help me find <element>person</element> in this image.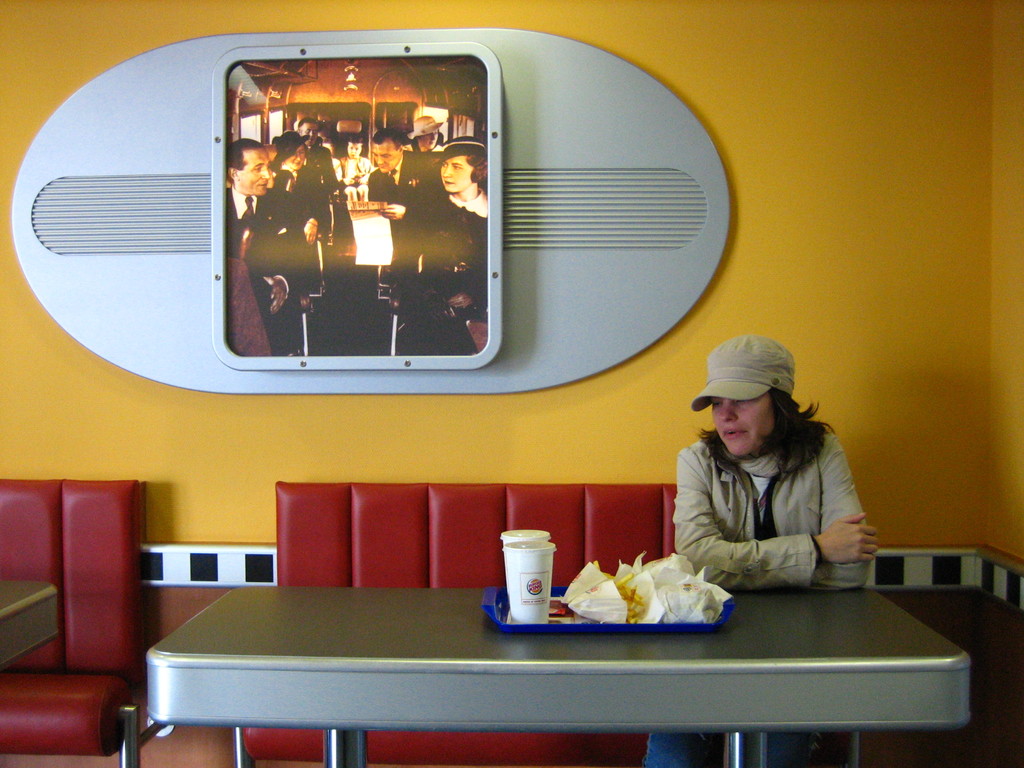
Found it: (642,330,887,766).
